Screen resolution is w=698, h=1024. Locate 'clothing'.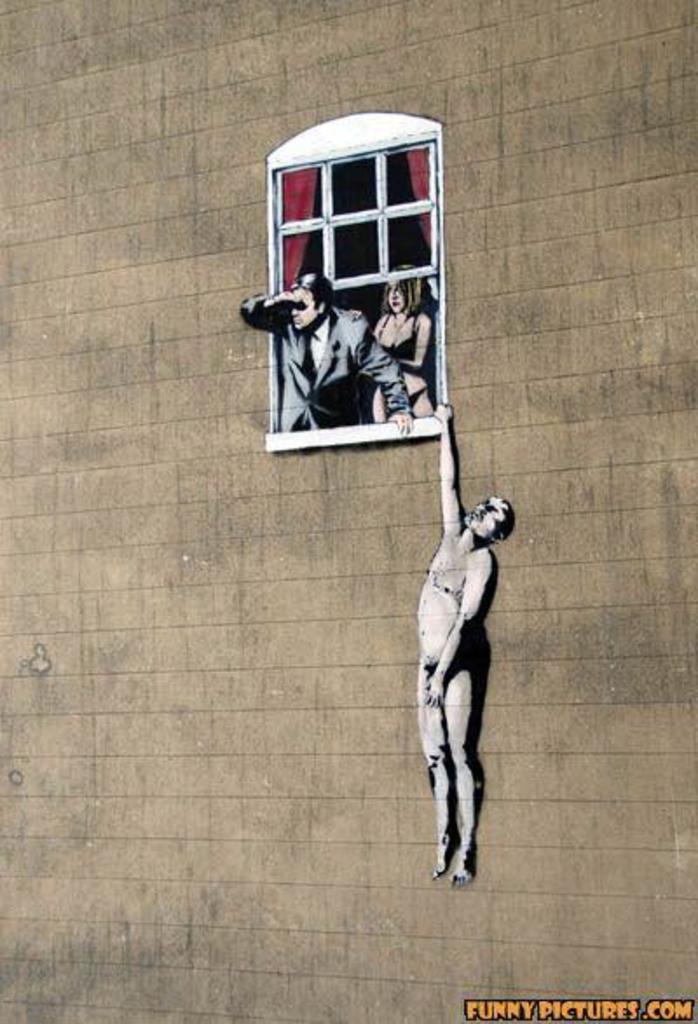
(x1=366, y1=377, x2=421, y2=420).
